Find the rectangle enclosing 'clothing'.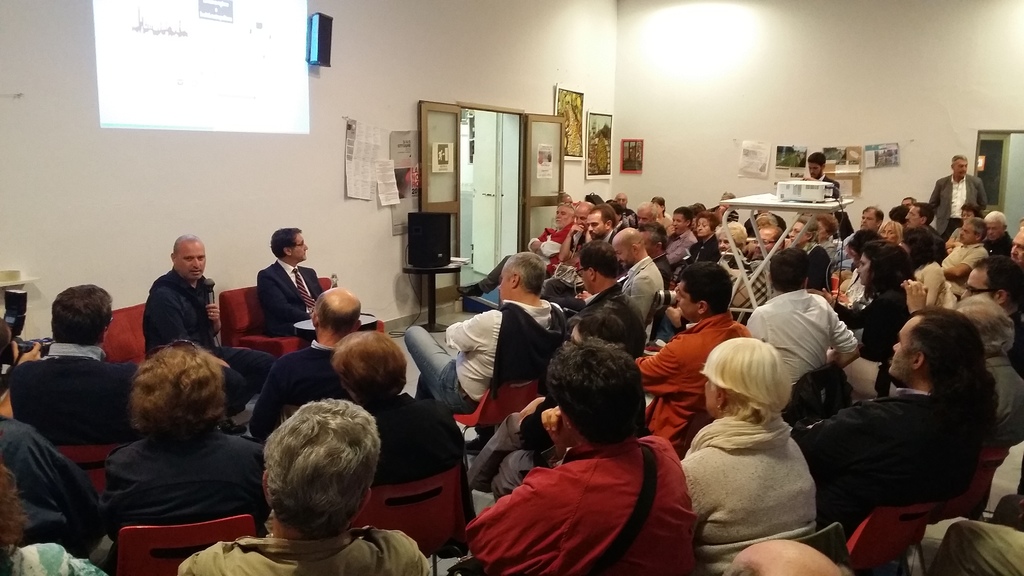
(x1=672, y1=230, x2=722, y2=278).
